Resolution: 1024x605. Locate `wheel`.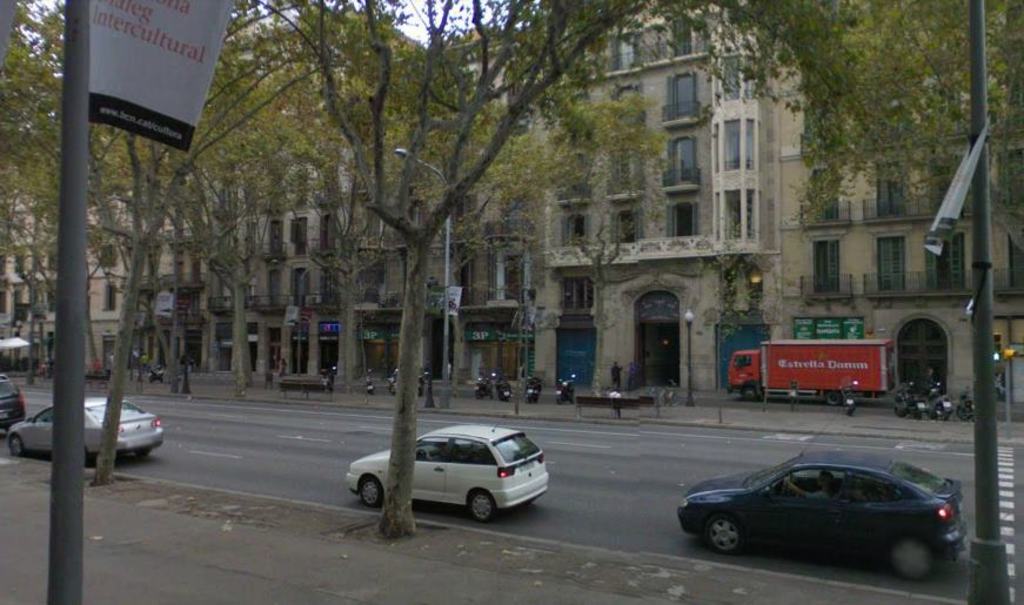
bbox=(744, 386, 756, 403).
